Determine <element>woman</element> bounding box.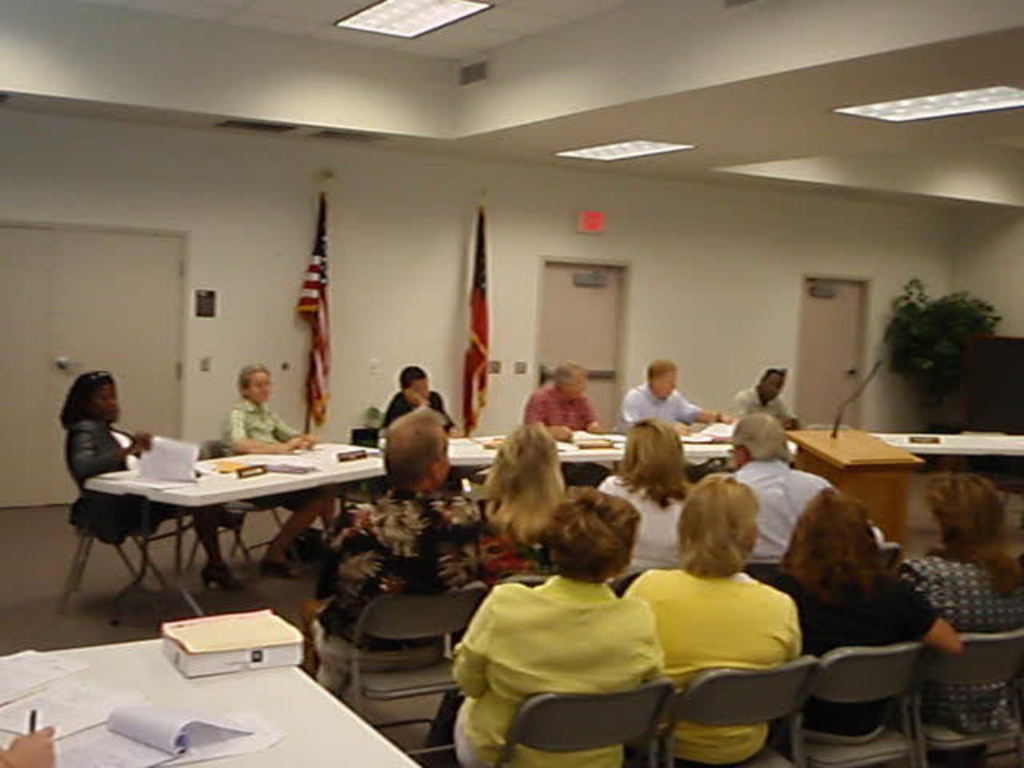
Determined: locate(597, 408, 706, 568).
